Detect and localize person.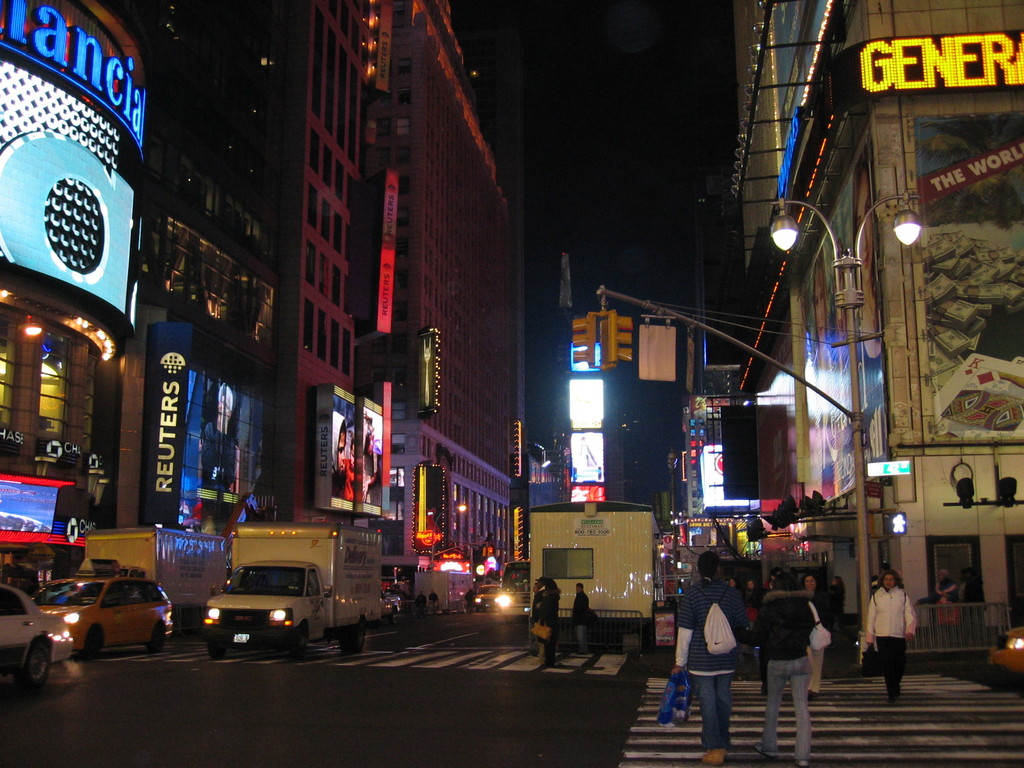
Localized at bbox(747, 569, 810, 767).
